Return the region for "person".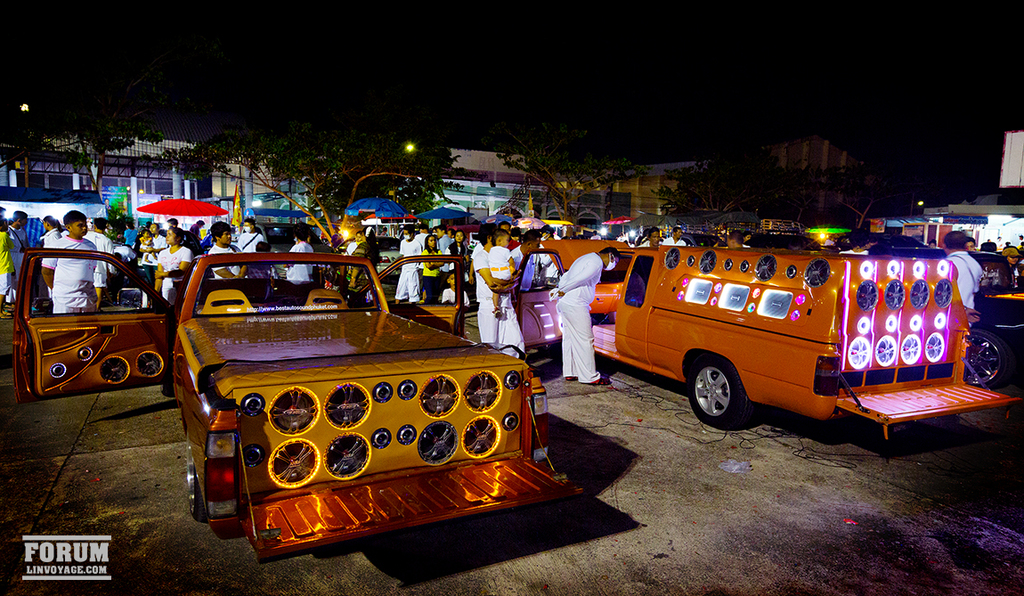
left=345, top=232, right=361, bottom=257.
